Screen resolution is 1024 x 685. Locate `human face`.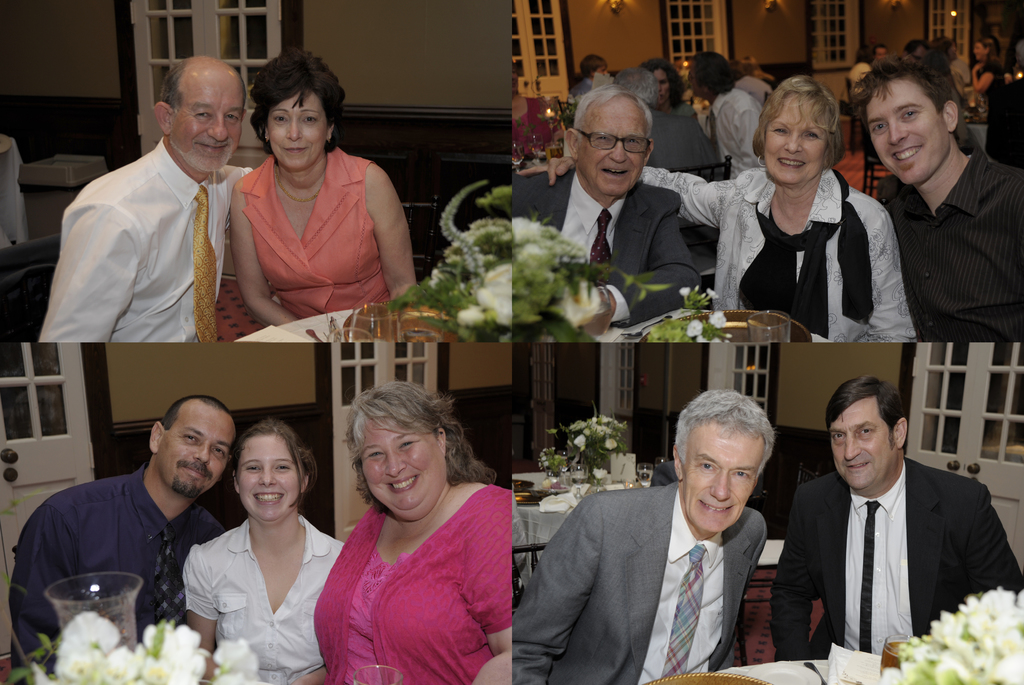
left=653, top=67, right=669, bottom=102.
